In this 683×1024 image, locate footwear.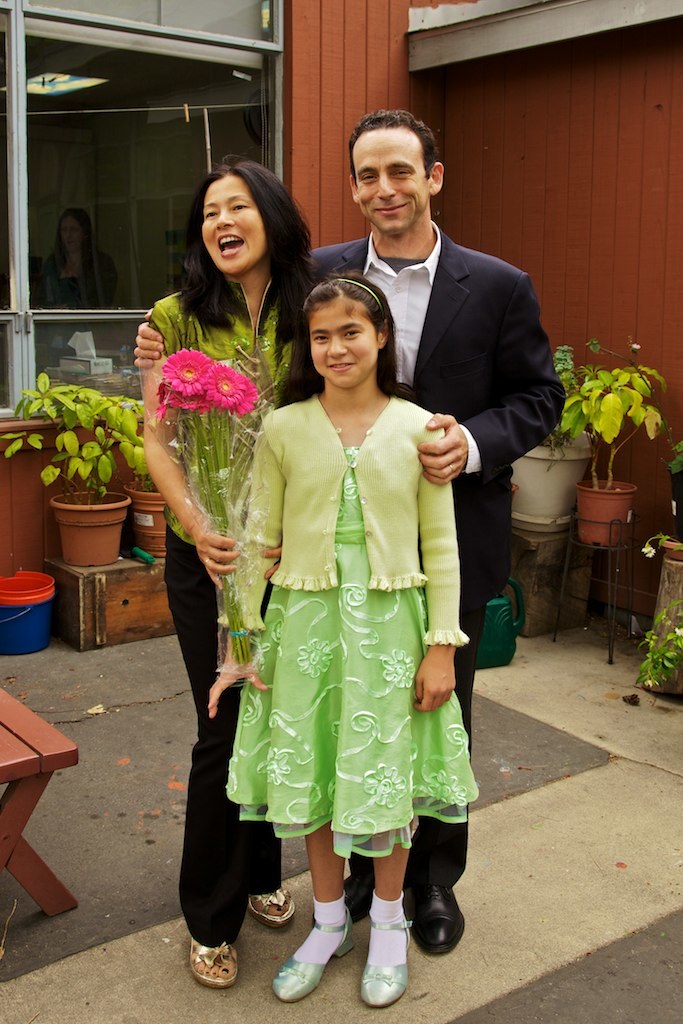
Bounding box: [x1=415, y1=884, x2=465, y2=956].
